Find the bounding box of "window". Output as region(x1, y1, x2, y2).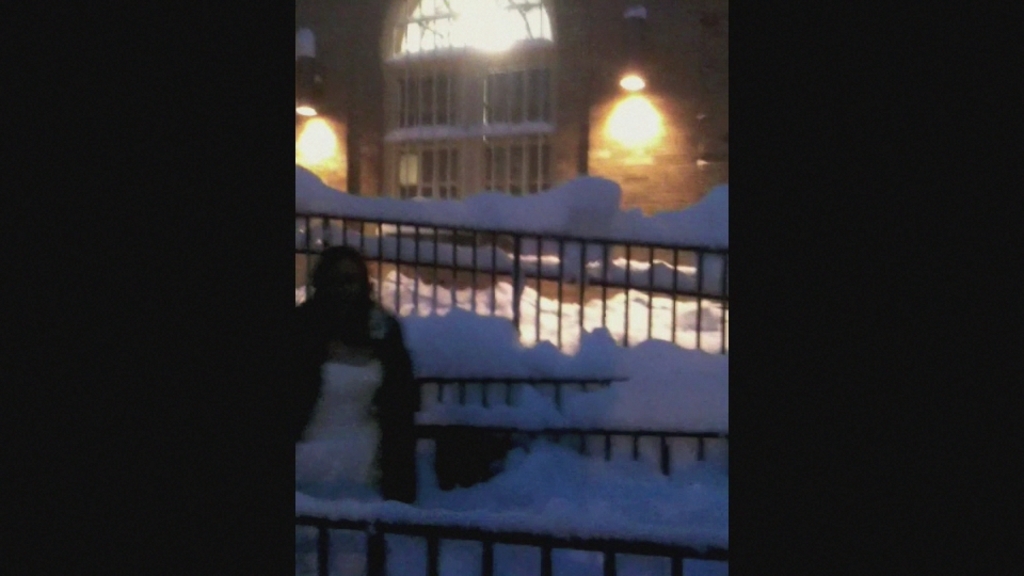
region(398, 71, 457, 133).
